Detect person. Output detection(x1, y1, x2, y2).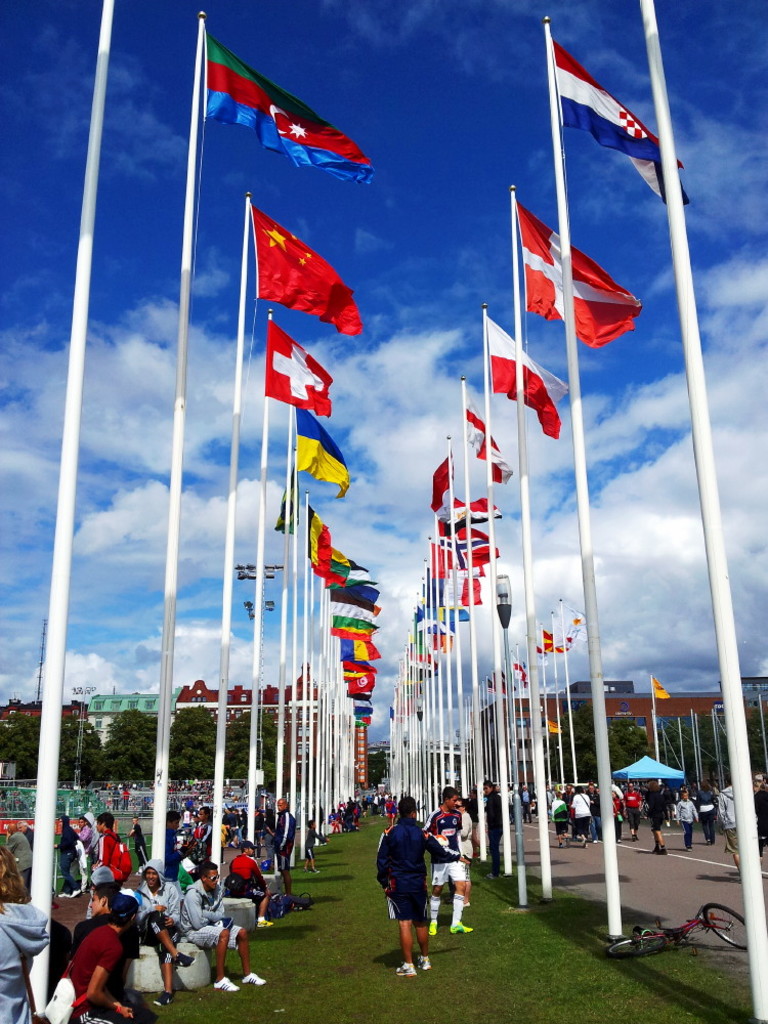
detection(556, 783, 597, 849).
